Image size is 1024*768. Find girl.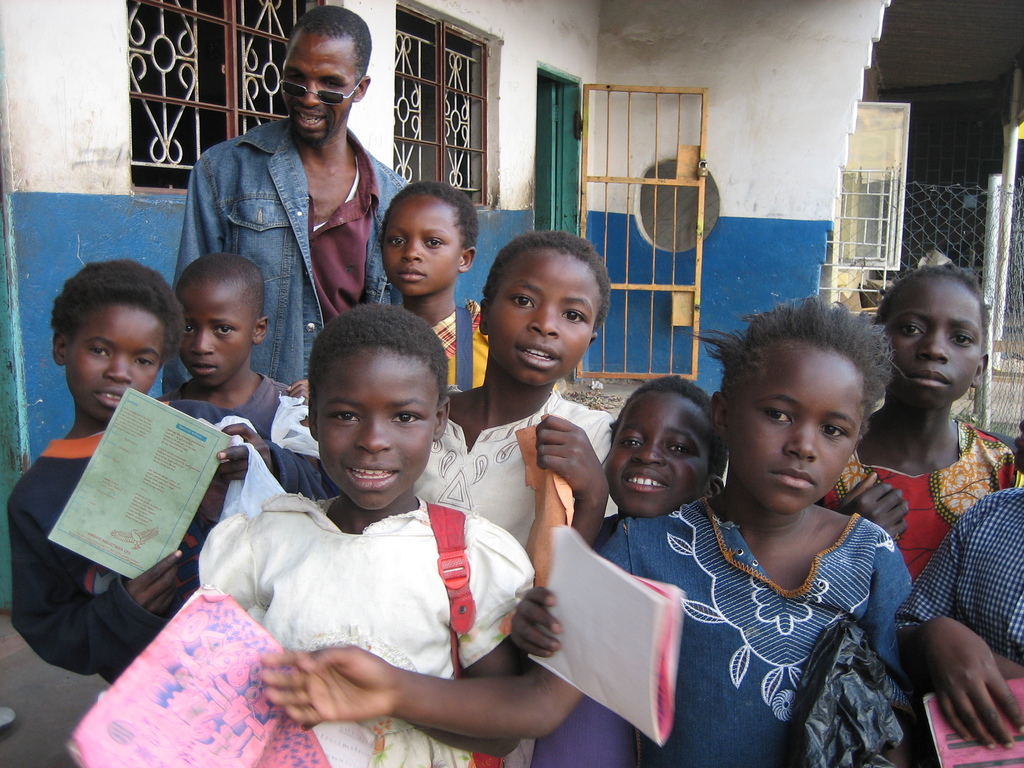
(left=290, top=180, right=487, bottom=405).
